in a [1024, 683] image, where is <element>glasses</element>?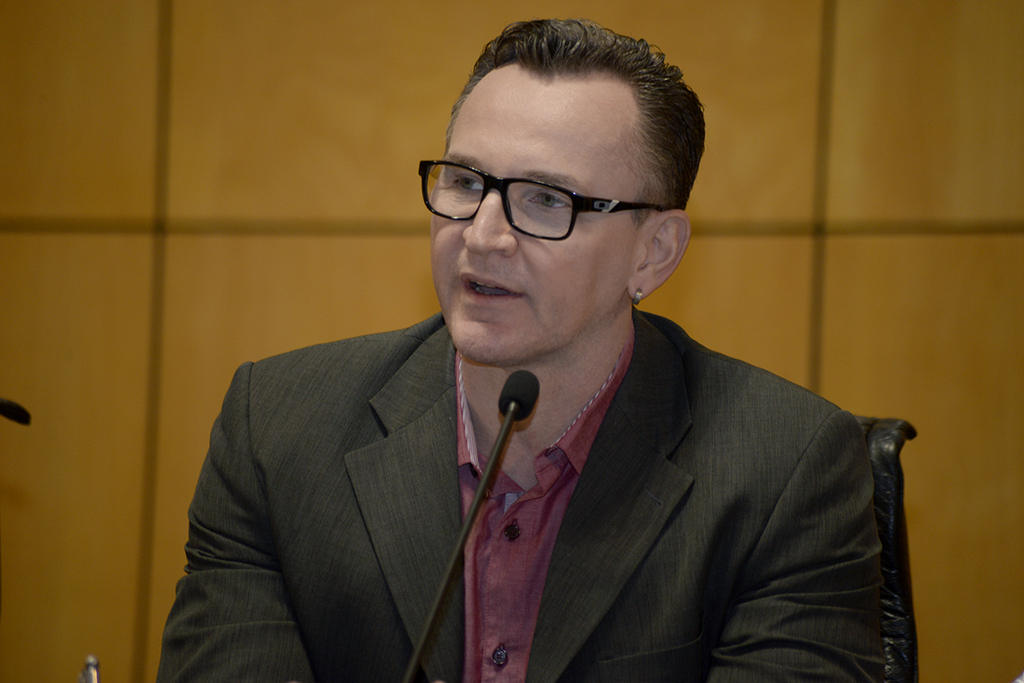
<region>412, 157, 679, 248</region>.
